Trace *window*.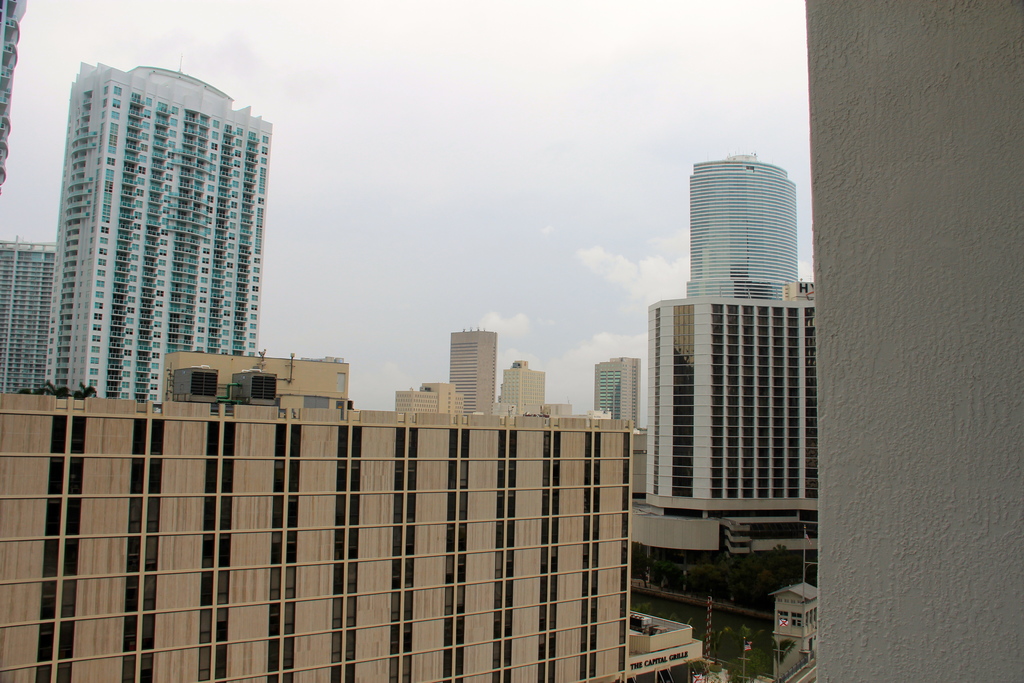
Traced to locate(138, 187, 144, 197).
